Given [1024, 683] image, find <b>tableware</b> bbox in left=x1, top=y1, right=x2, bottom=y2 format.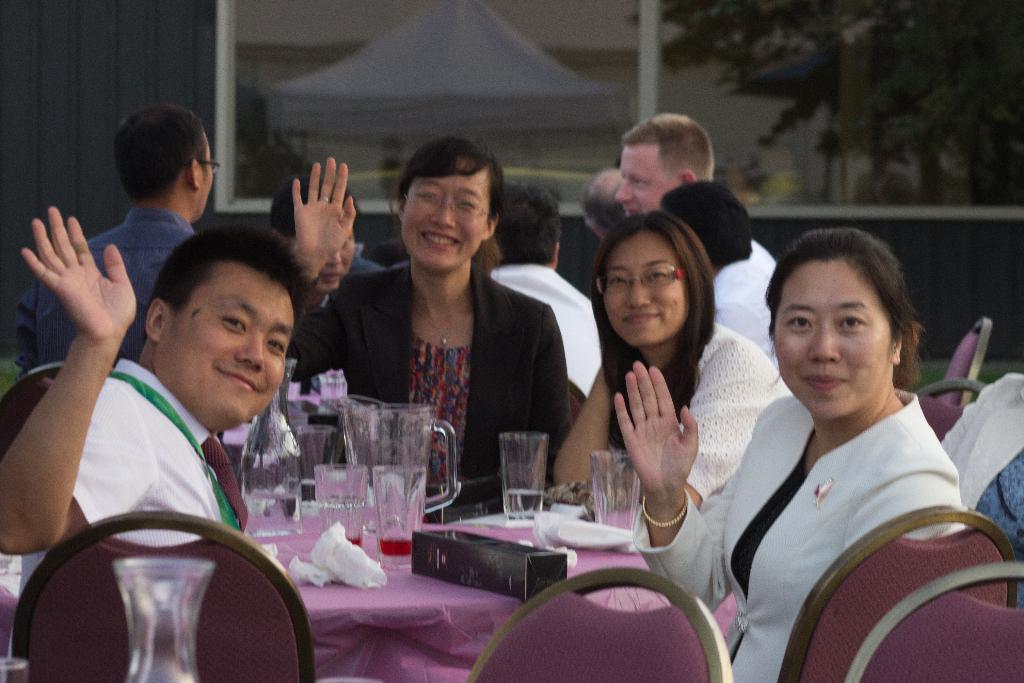
left=584, top=450, right=637, bottom=542.
